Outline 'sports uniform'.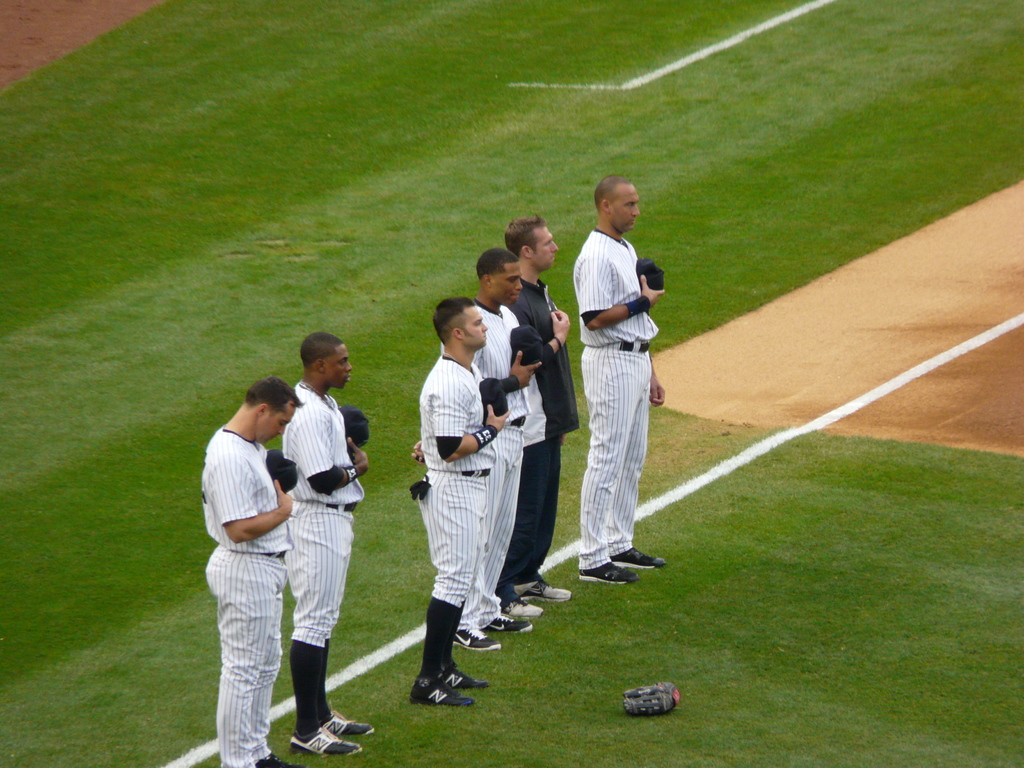
Outline: [left=424, top=297, right=540, bottom=605].
